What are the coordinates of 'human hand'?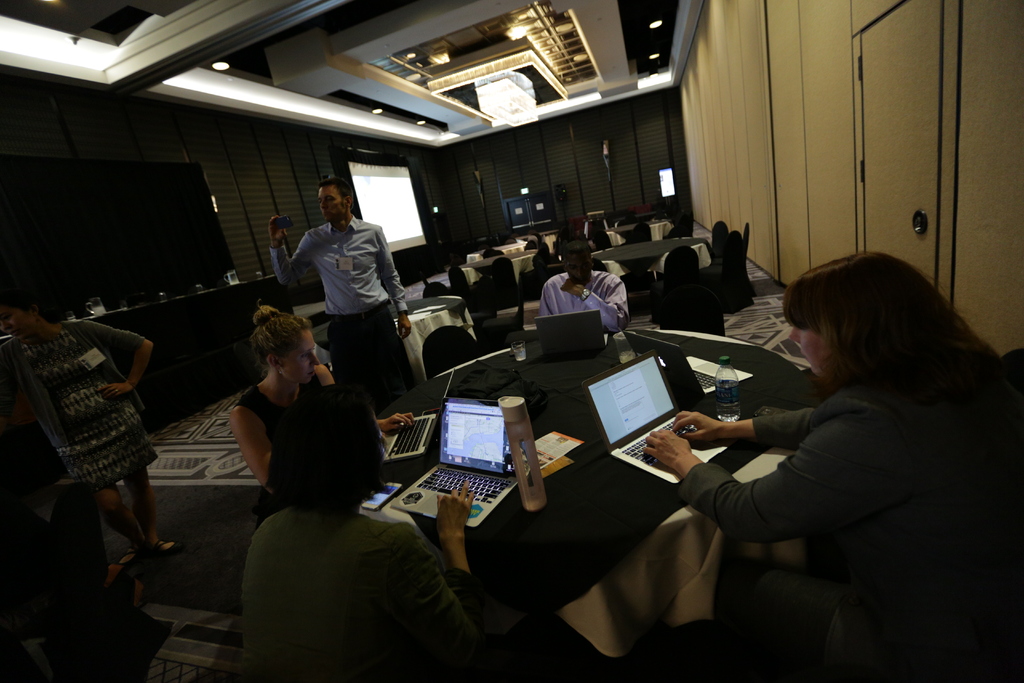
379/413/415/436.
